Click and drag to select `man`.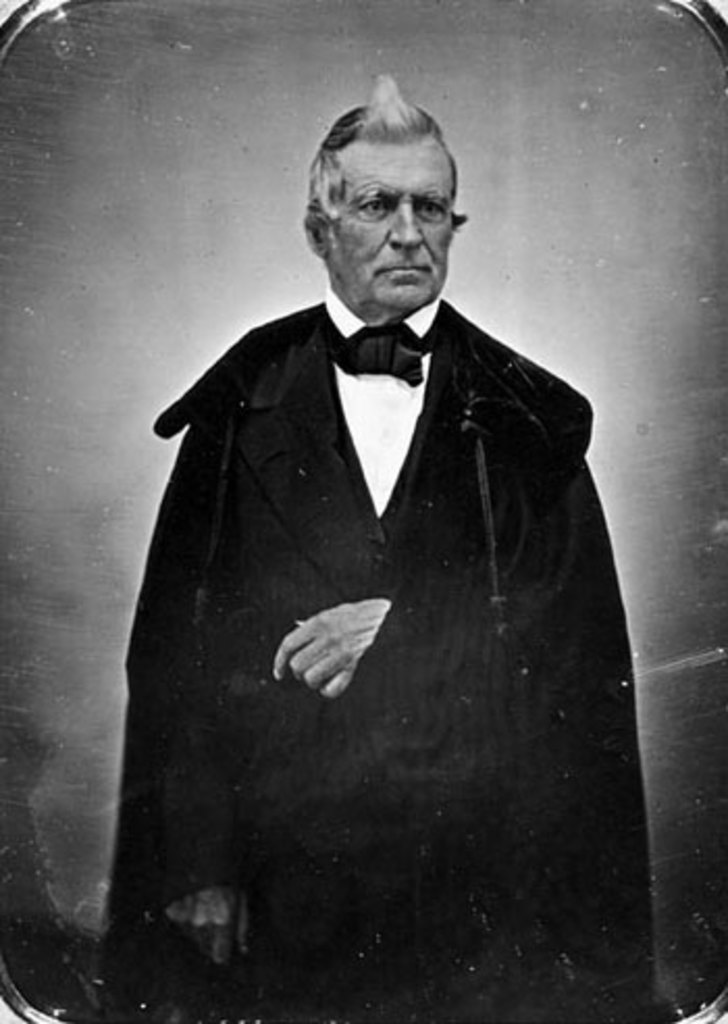
Selection: BBox(83, 73, 651, 1003).
